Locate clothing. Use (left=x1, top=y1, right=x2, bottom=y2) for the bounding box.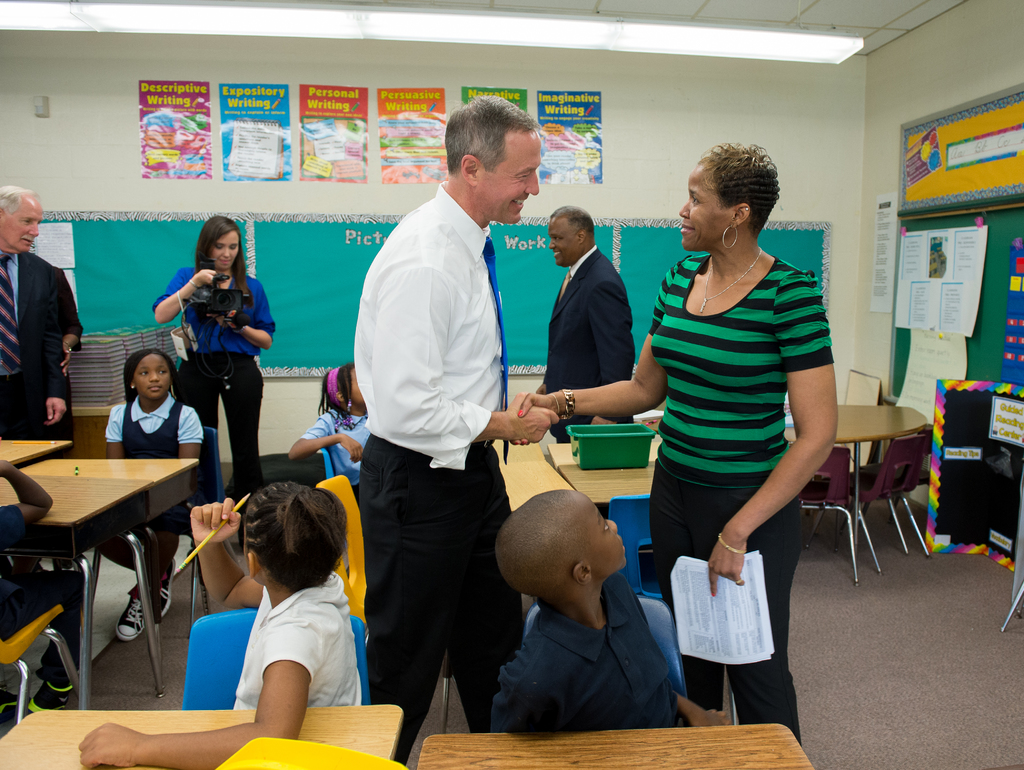
(left=180, top=360, right=274, bottom=483).
